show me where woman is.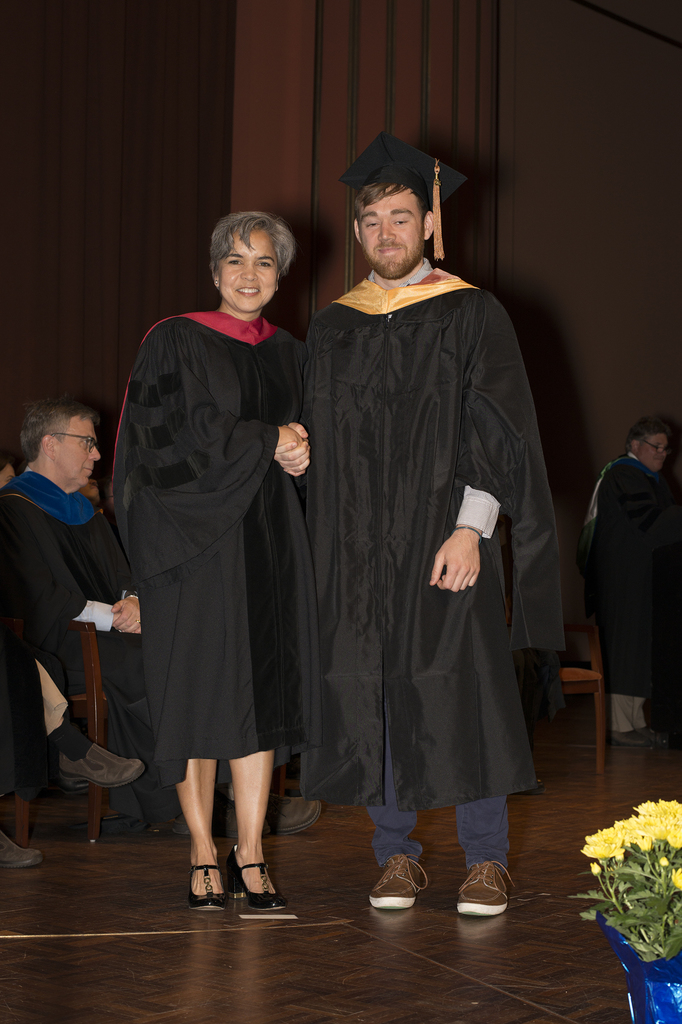
woman is at 122, 225, 340, 918.
